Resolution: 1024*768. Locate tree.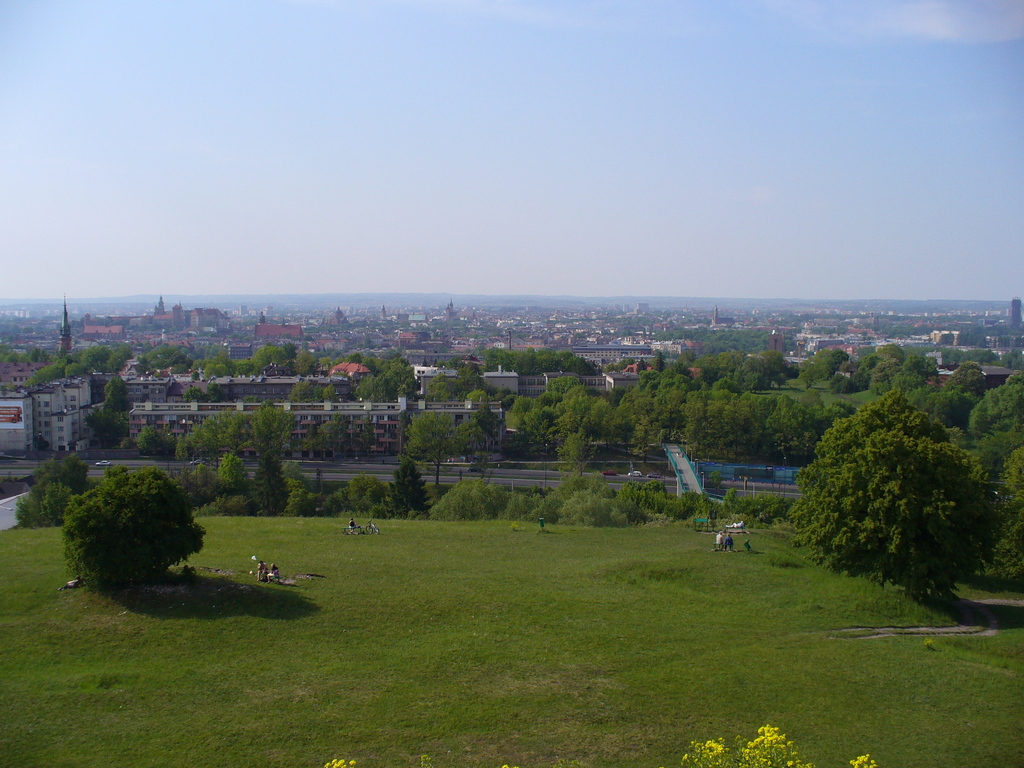
bbox(137, 422, 174, 458).
